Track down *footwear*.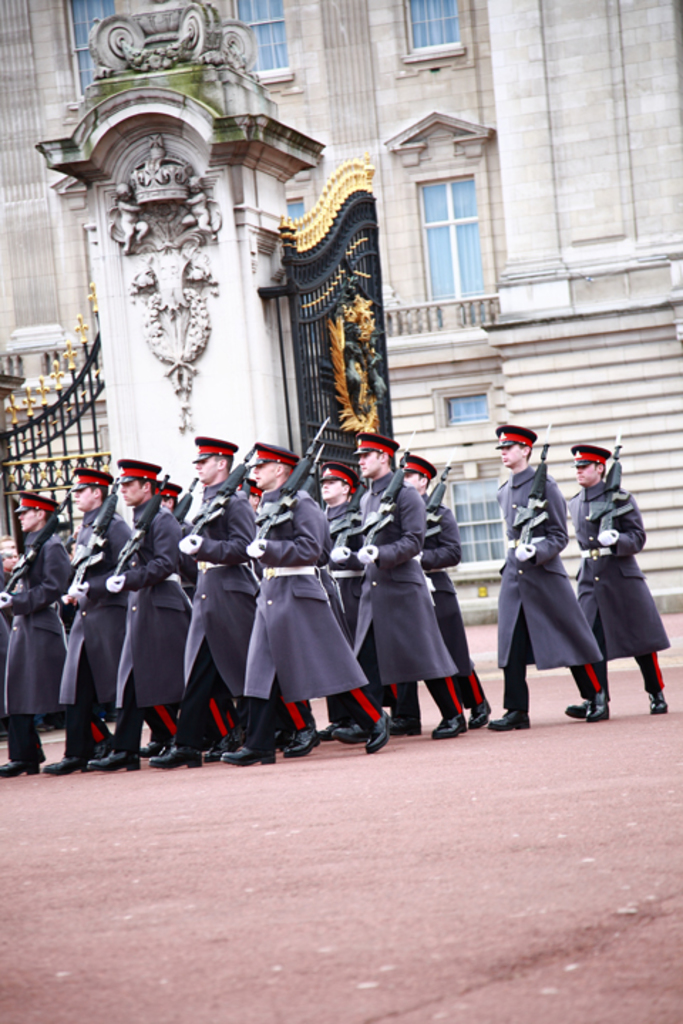
Tracked to left=468, top=697, right=489, bottom=730.
